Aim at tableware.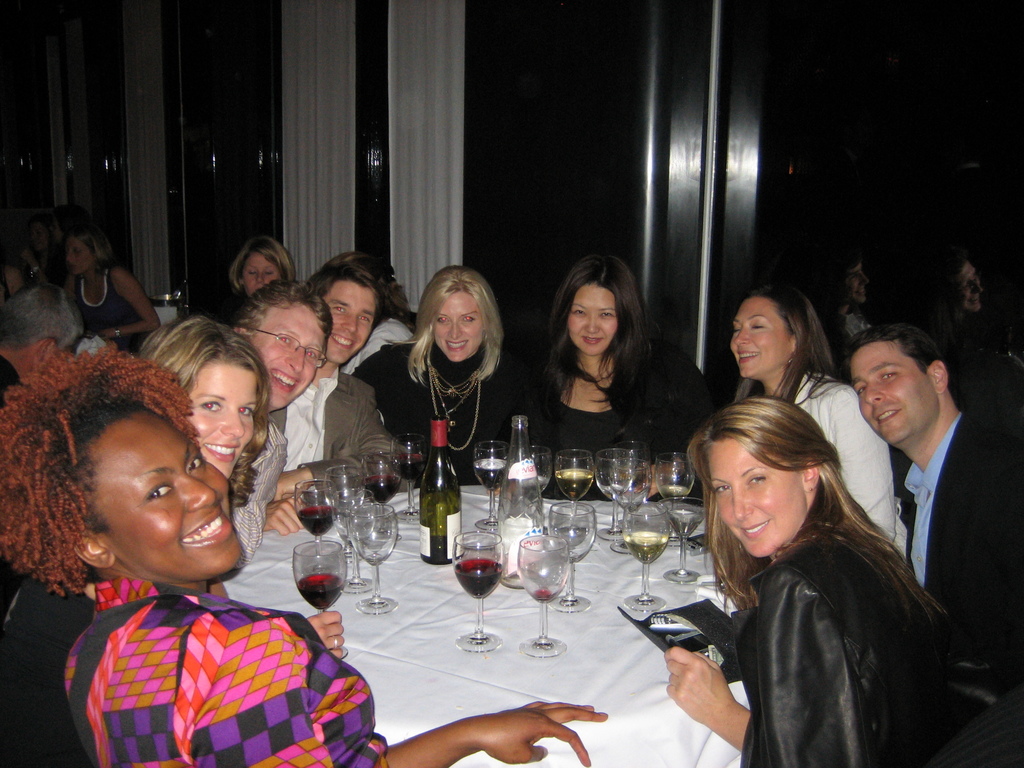
Aimed at [545, 498, 599, 616].
